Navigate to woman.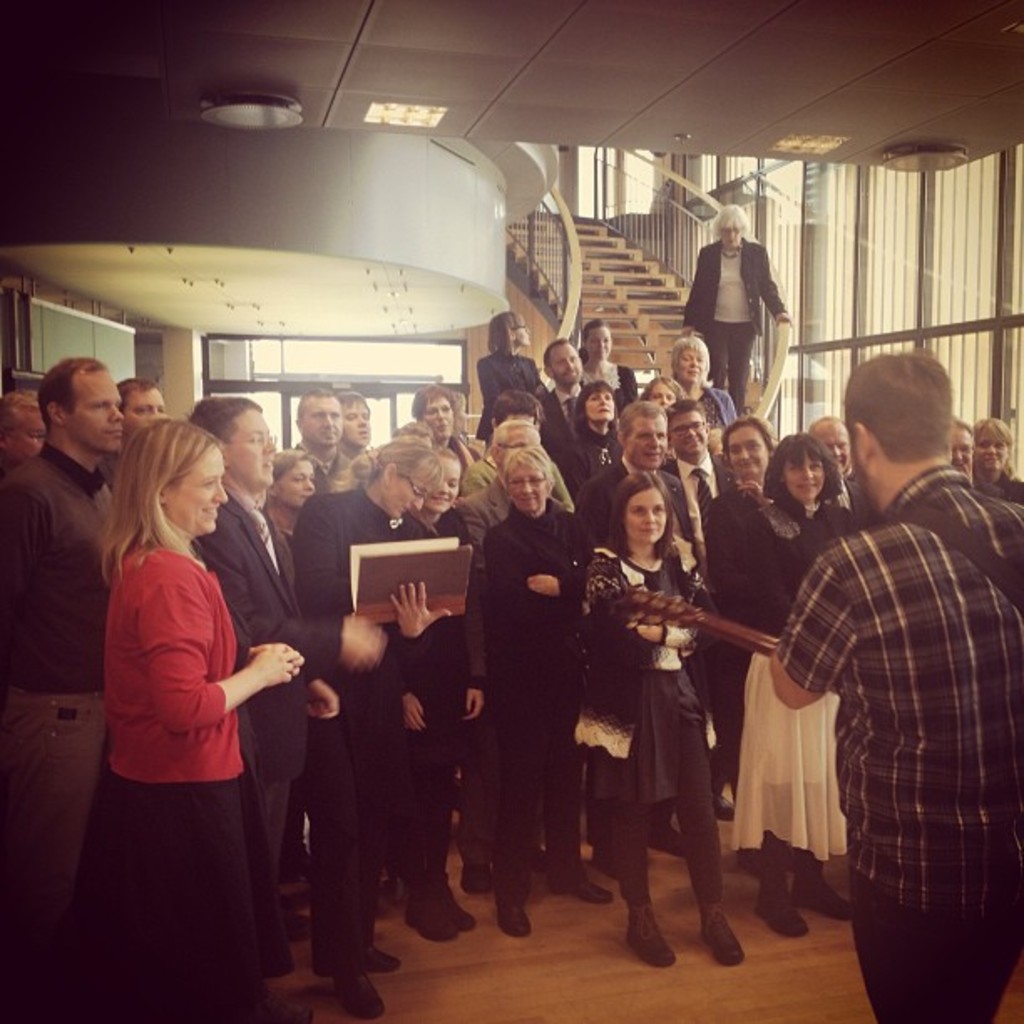
Navigation target: rect(288, 432, 455, 1022).
